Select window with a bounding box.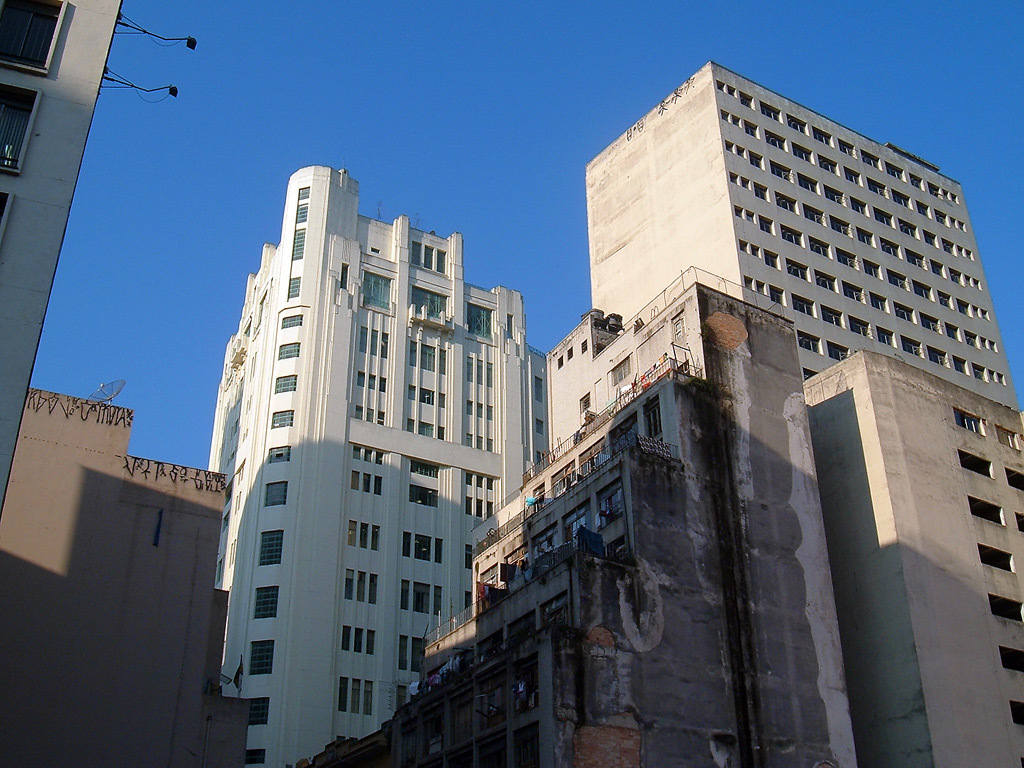
region(913, 281, 934, 304).
